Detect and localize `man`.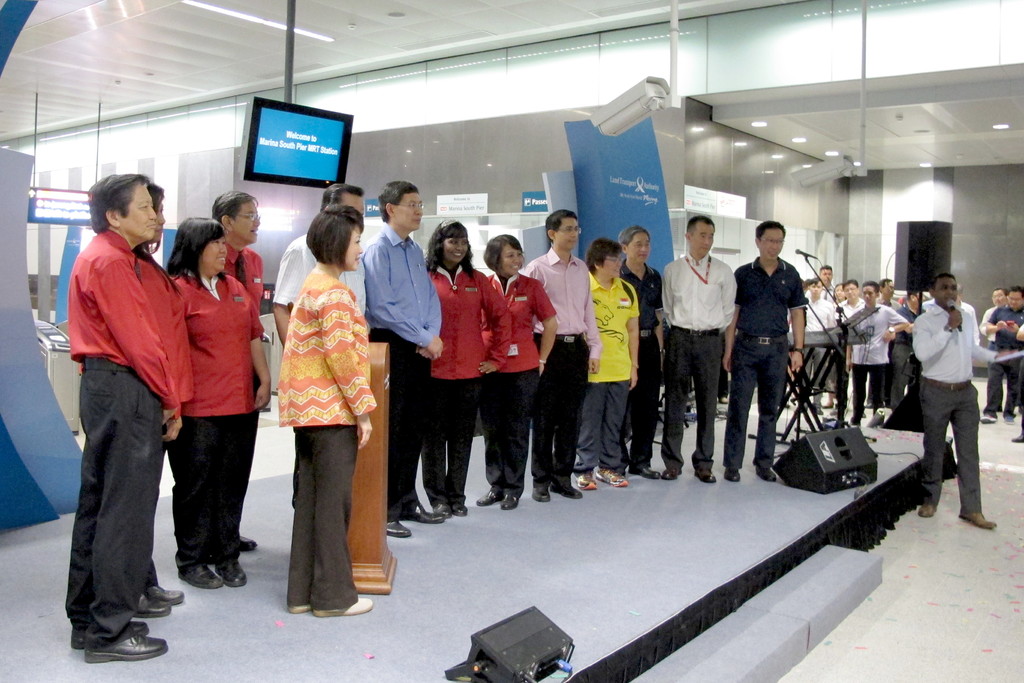
Localized at select_region(904, 258, 1004, 541).
